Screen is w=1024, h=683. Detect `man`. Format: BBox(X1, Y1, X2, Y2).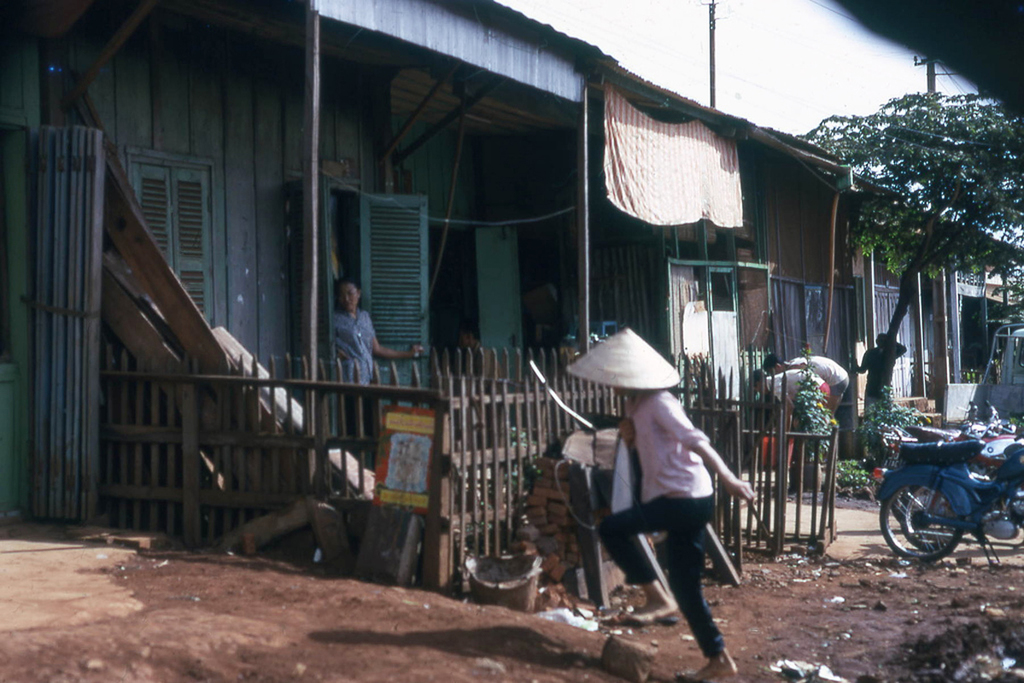
BBox(761, 354, 853, 414).
